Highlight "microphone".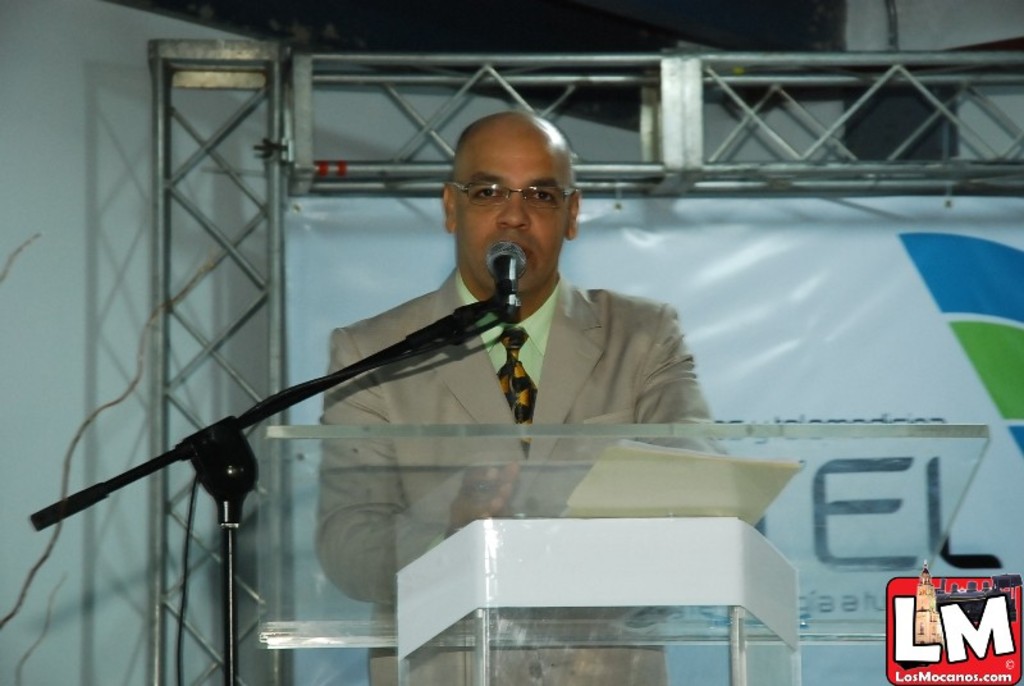
Highlighted region: x1=462 y1=252 x2=535 y2=339.
